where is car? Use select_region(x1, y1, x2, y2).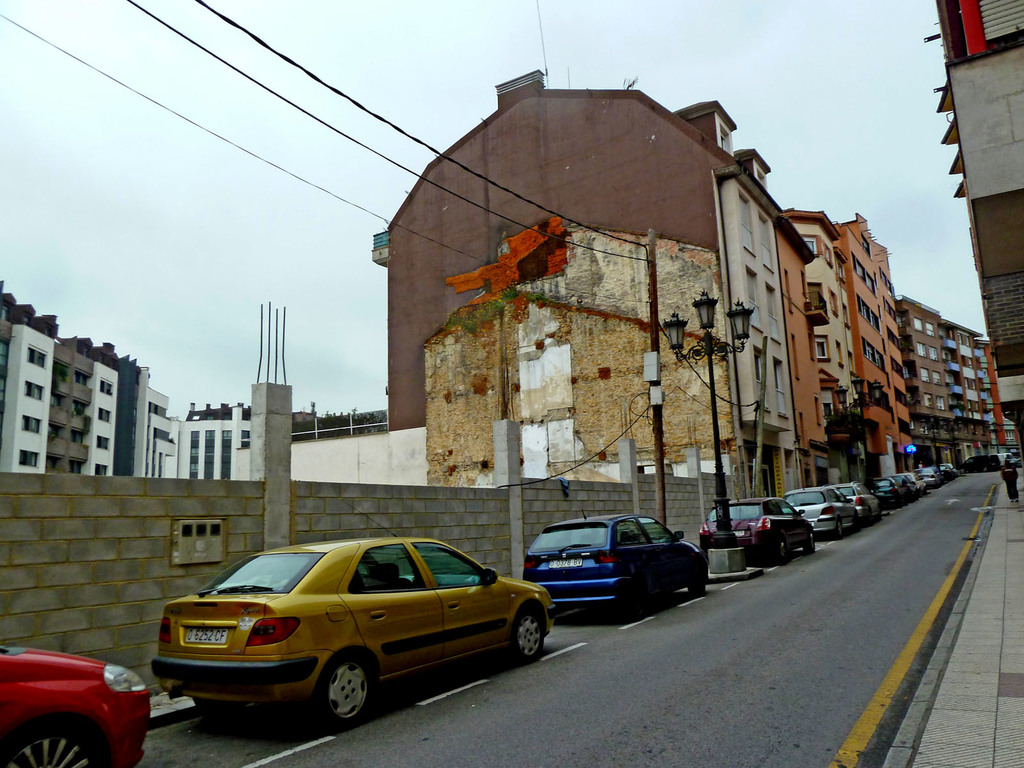
select_region(515, 514, 712, 622).
